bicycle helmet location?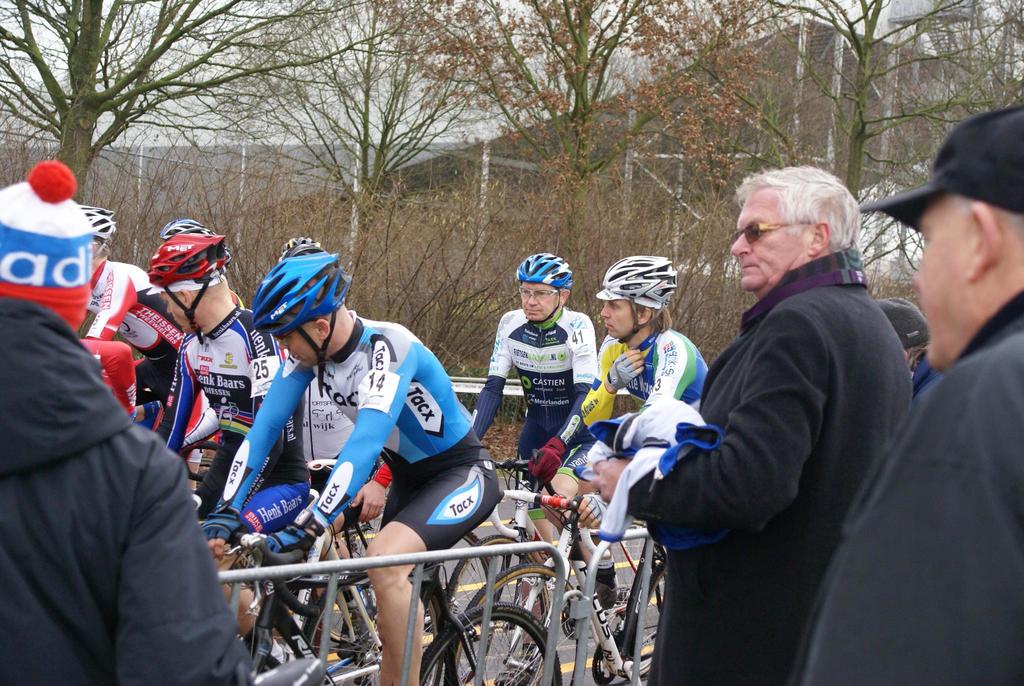
[148, 233, 224, 336]
